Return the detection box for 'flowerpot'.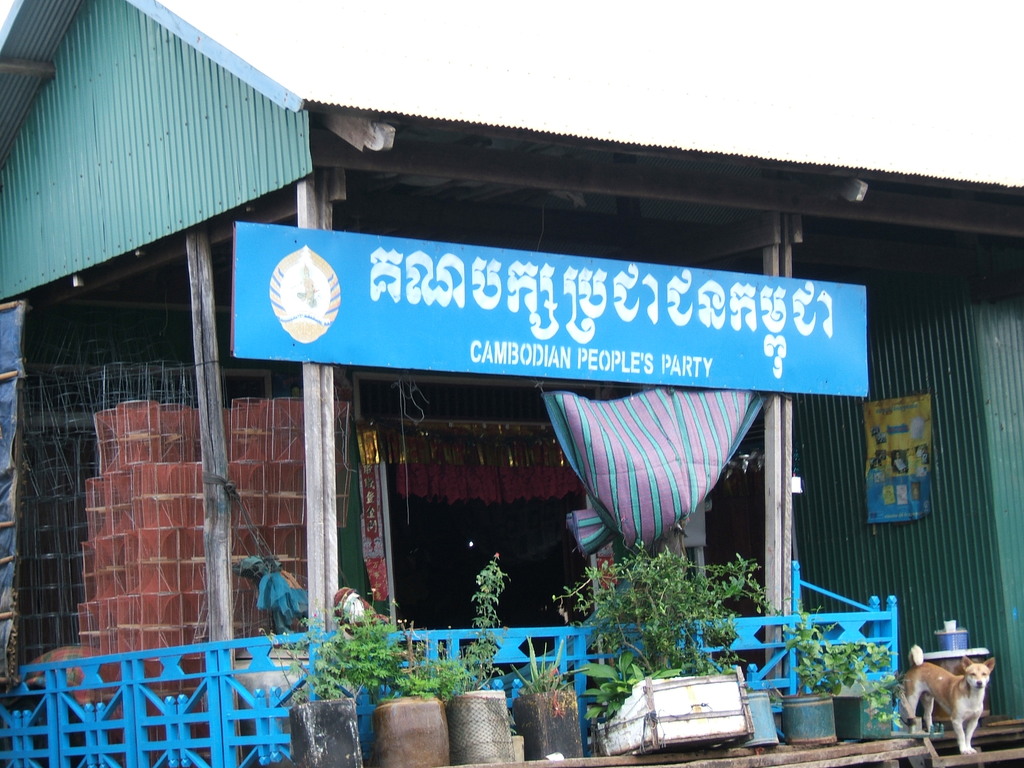
detection(287, 697, 362, 767).
